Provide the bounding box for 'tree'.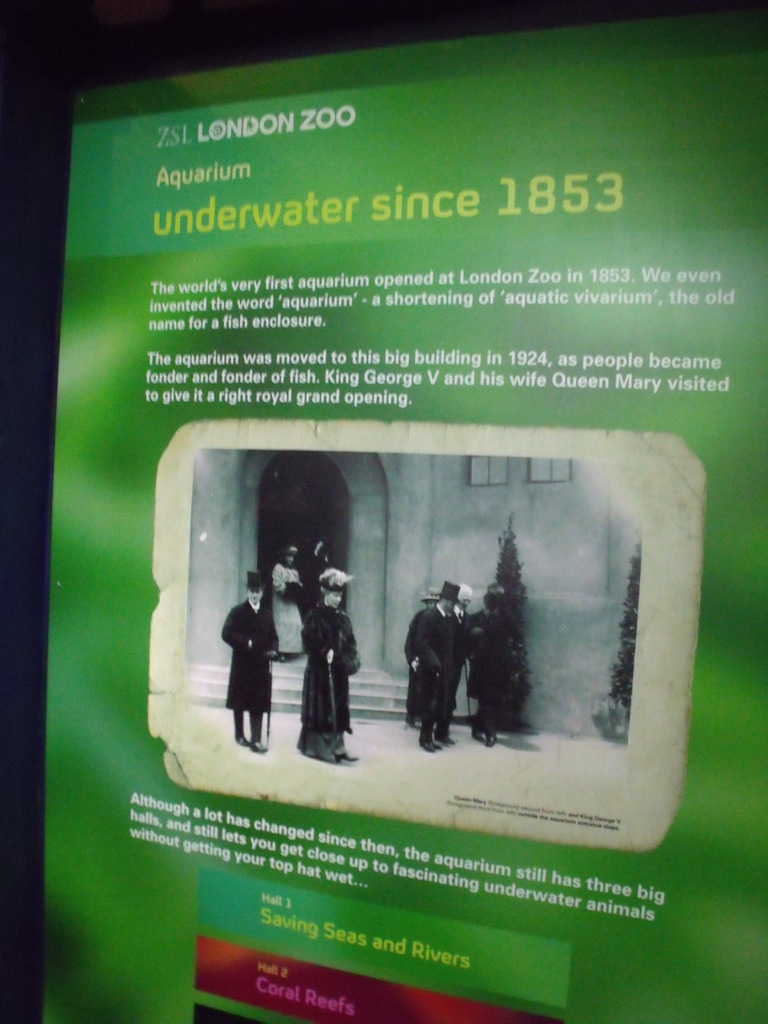
x1=476, y1=516, x2=534, y2=725.
